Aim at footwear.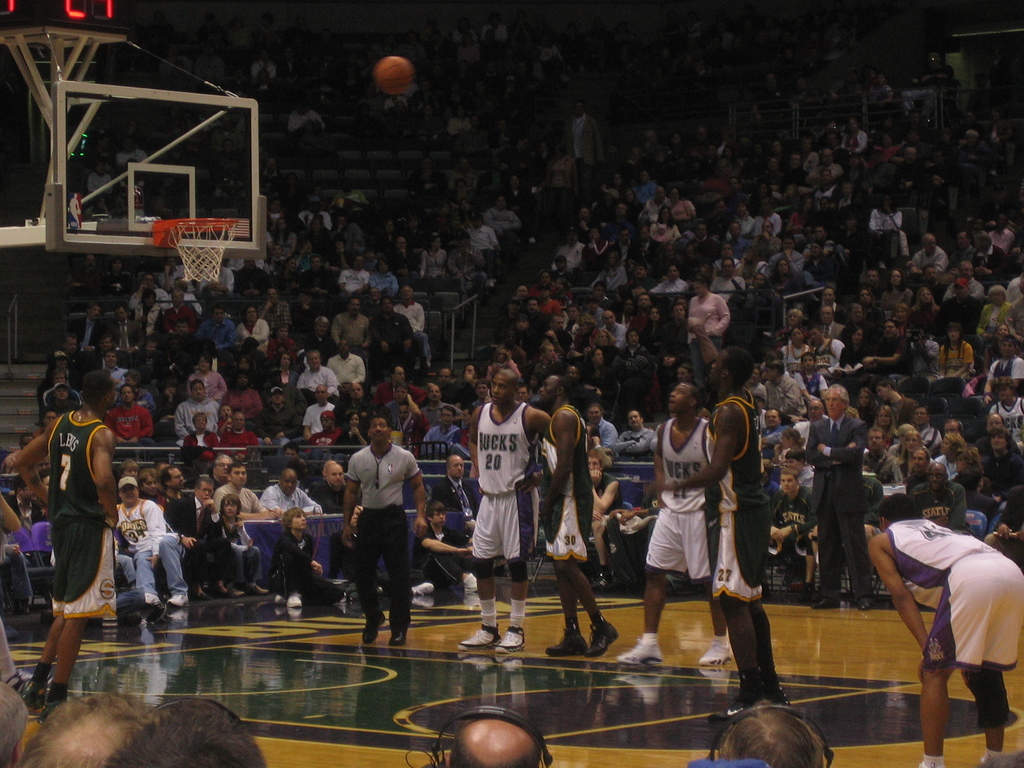
Aimed at select_region(411, 580, 436, 595).
